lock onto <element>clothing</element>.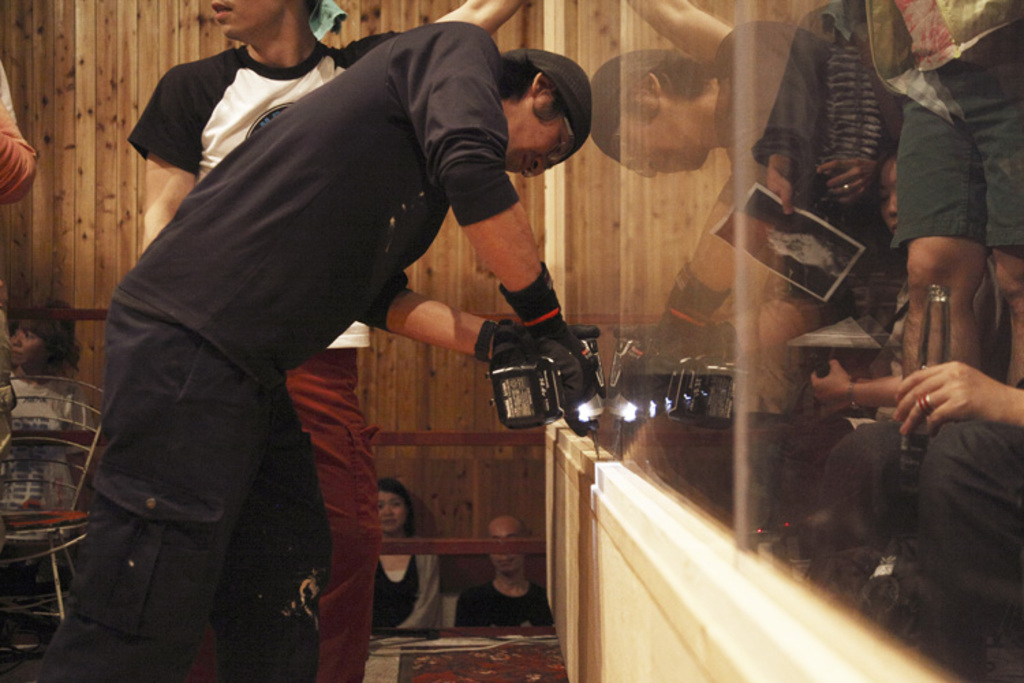
Locked: [370,527,457,637].
